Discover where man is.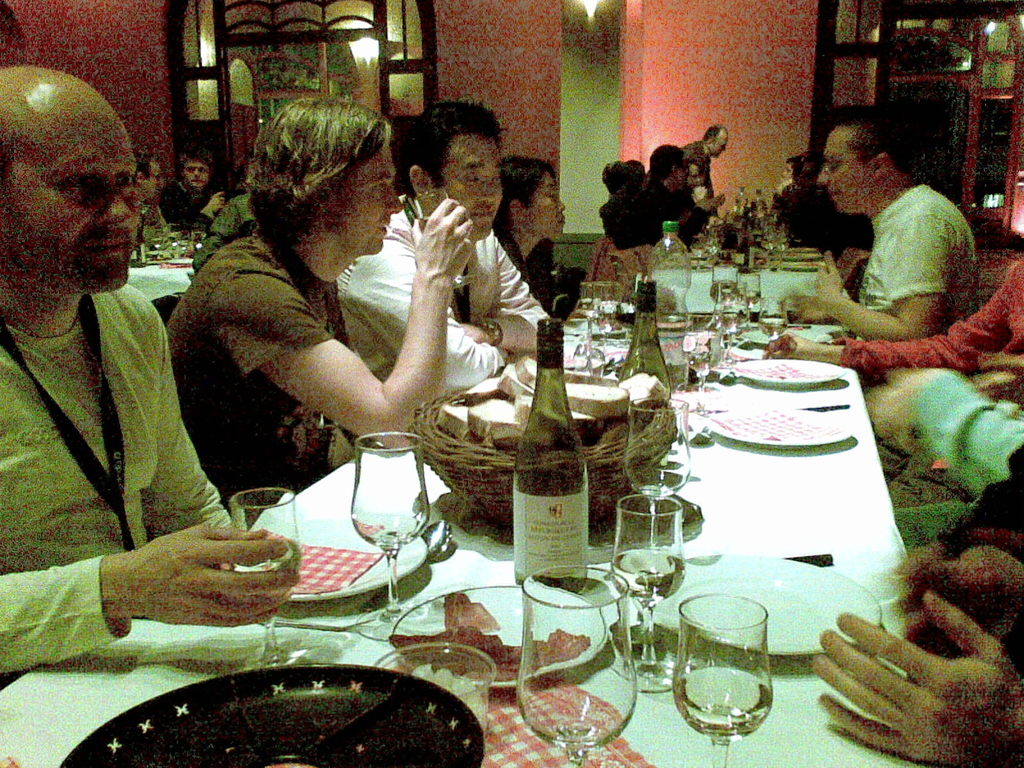
Discovered at {"x1": 140, "y1": 147, "x2": 180, "y2": 250}.
